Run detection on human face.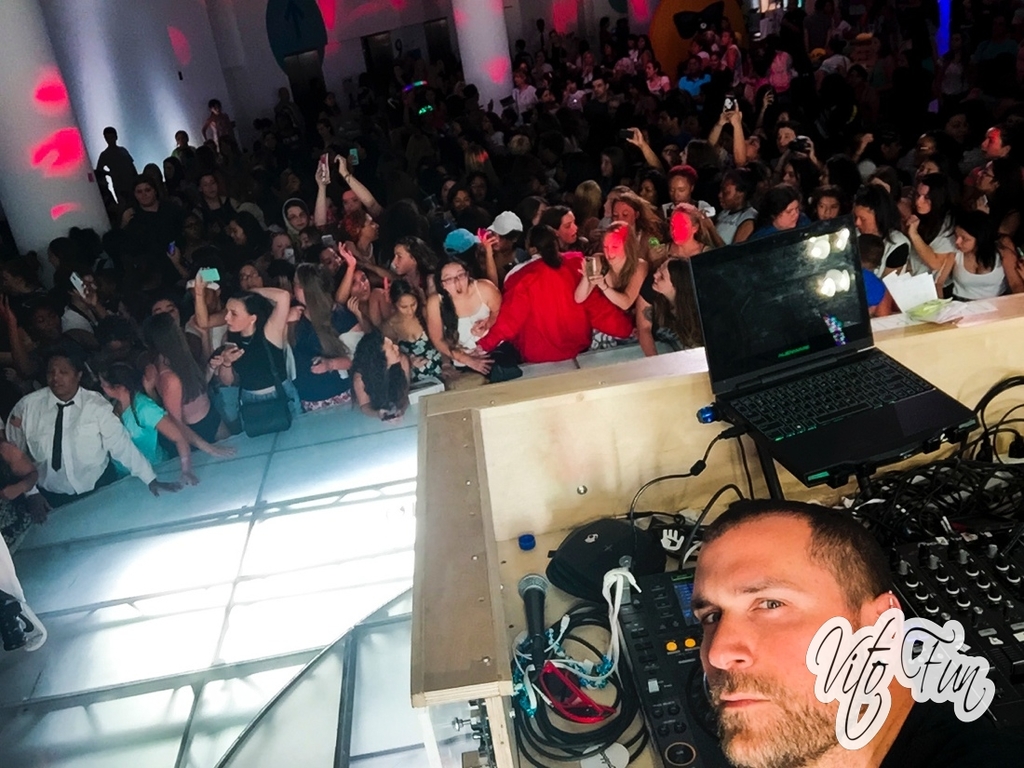
Result: box=[816, 195, 841, 220].
